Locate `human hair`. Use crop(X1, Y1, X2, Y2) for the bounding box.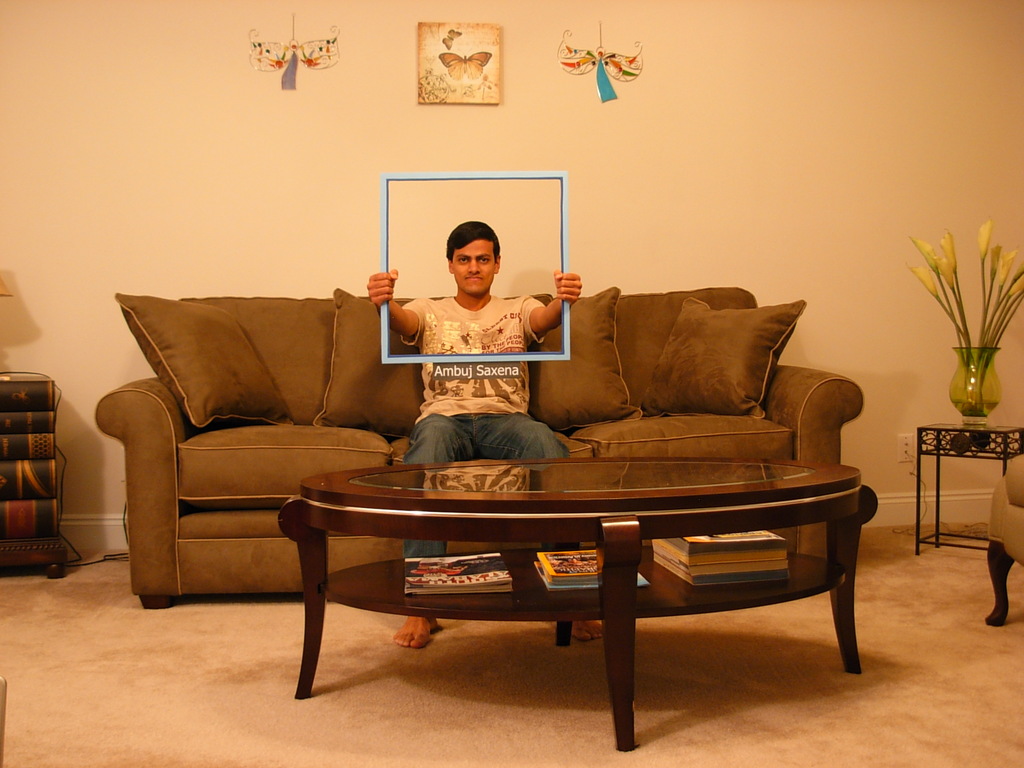
crop(446, 219, 499, 262).
